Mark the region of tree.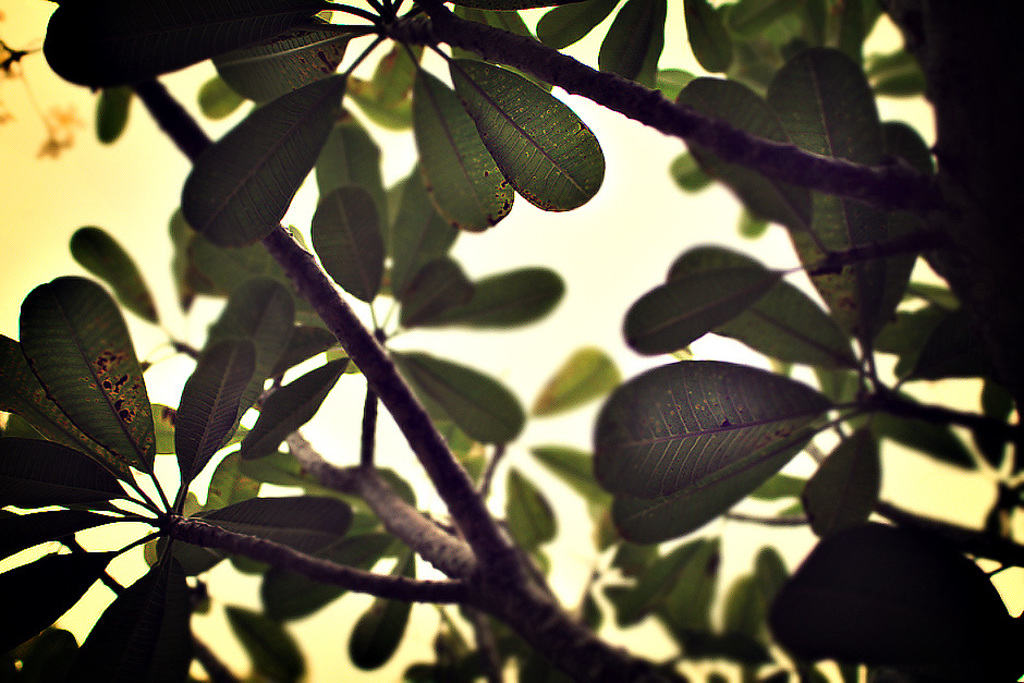
Region: (left=0, top=0, right=1023, bottom=682).
